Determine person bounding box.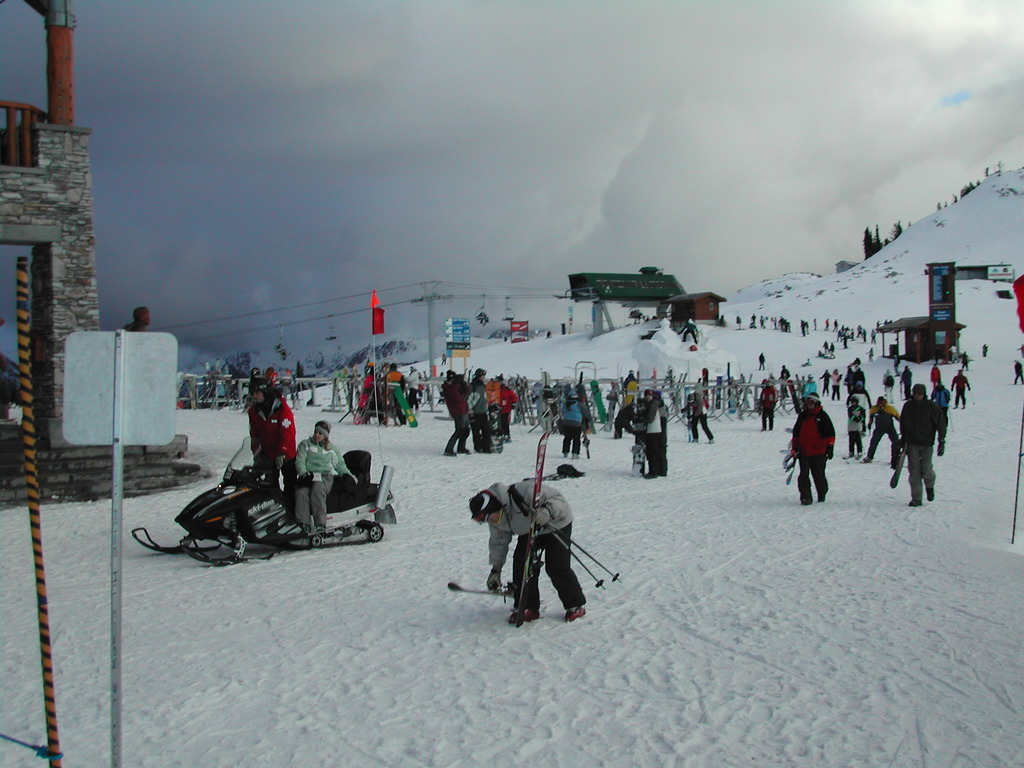
Determined: x1=630, y1=388, x2=673, y2=474.
